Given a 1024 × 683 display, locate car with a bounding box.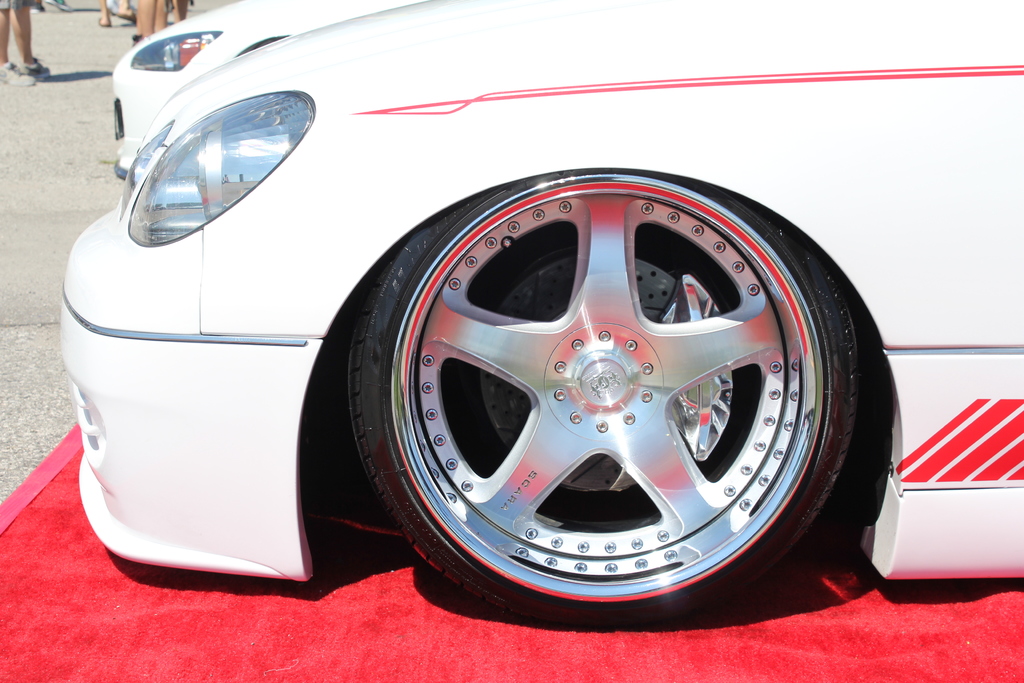
Located: [109, 0, 416, 181].
